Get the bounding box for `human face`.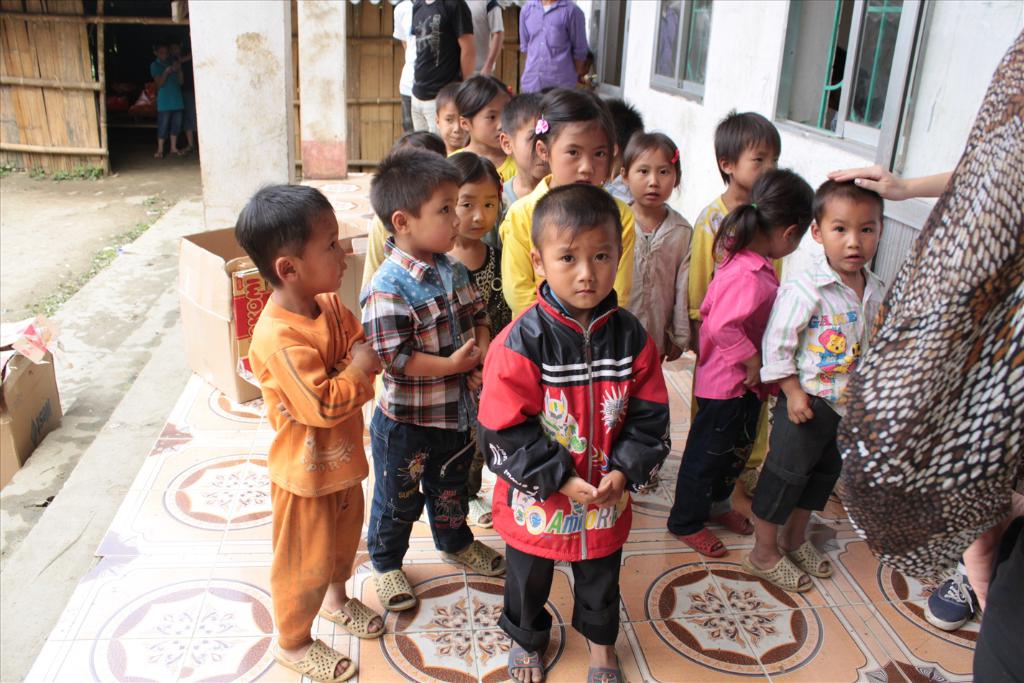
bbox=(824, 196, 882, 277).
